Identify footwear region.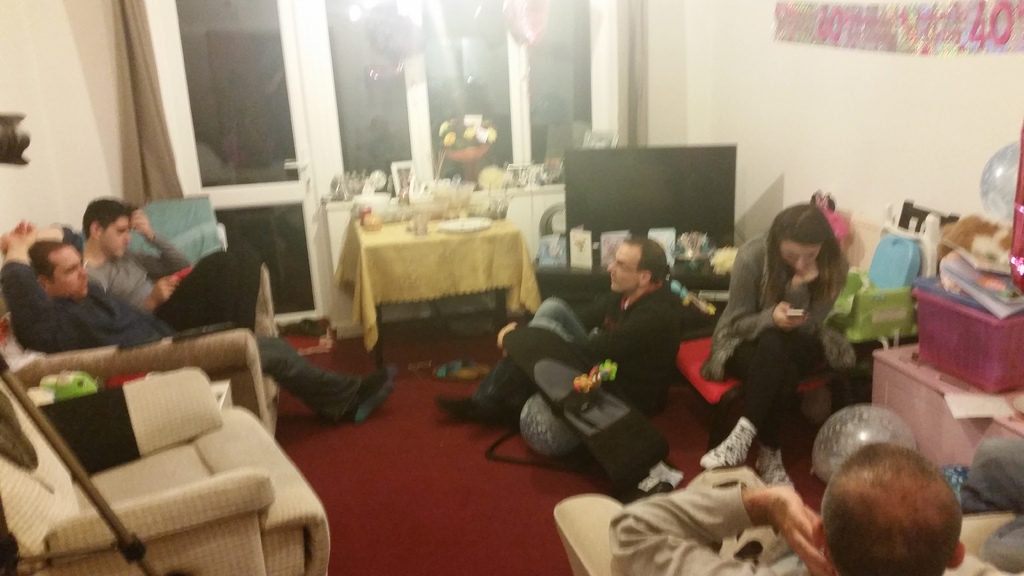
Region: (left=701, top=415, right=762, bottom=471).
